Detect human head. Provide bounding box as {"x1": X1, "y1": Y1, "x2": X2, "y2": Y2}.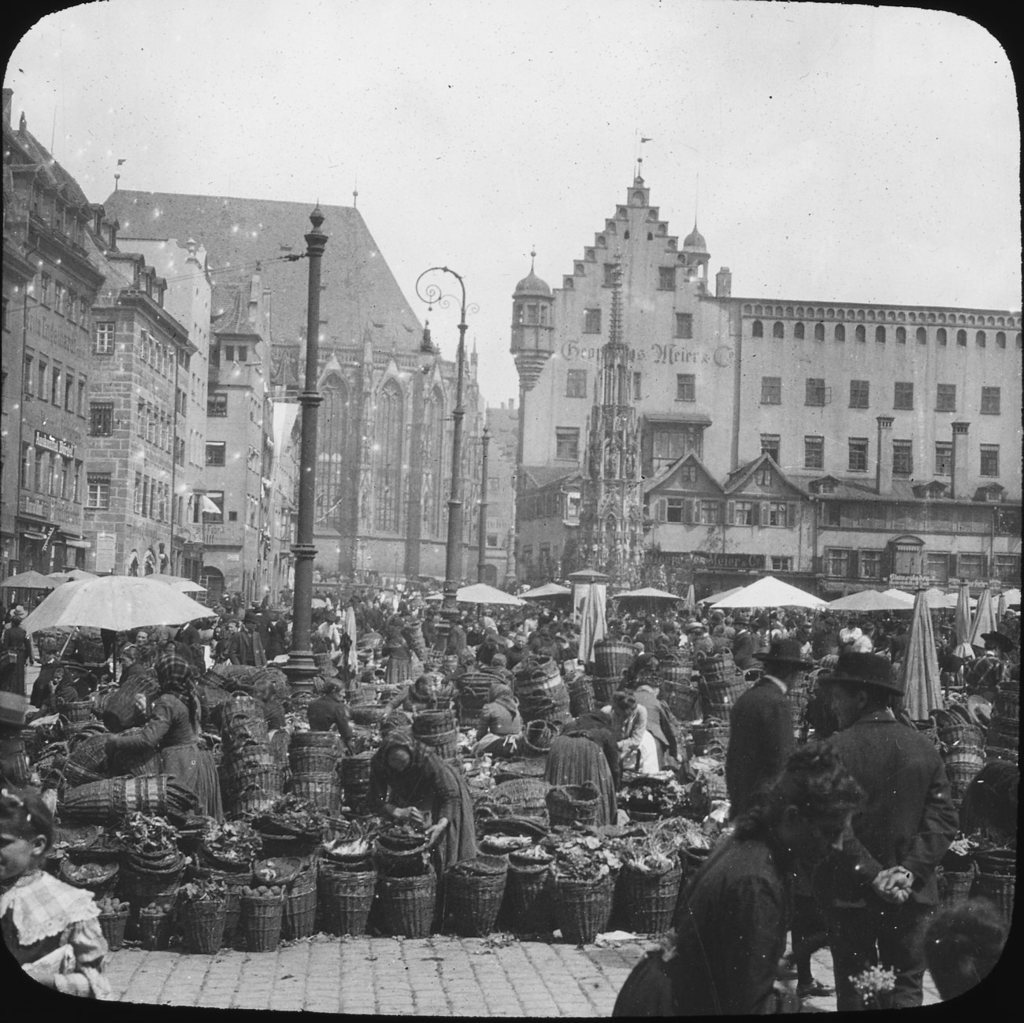
{"x1": 832, "y1": 680, "x2": 891, "y2": 730}.
